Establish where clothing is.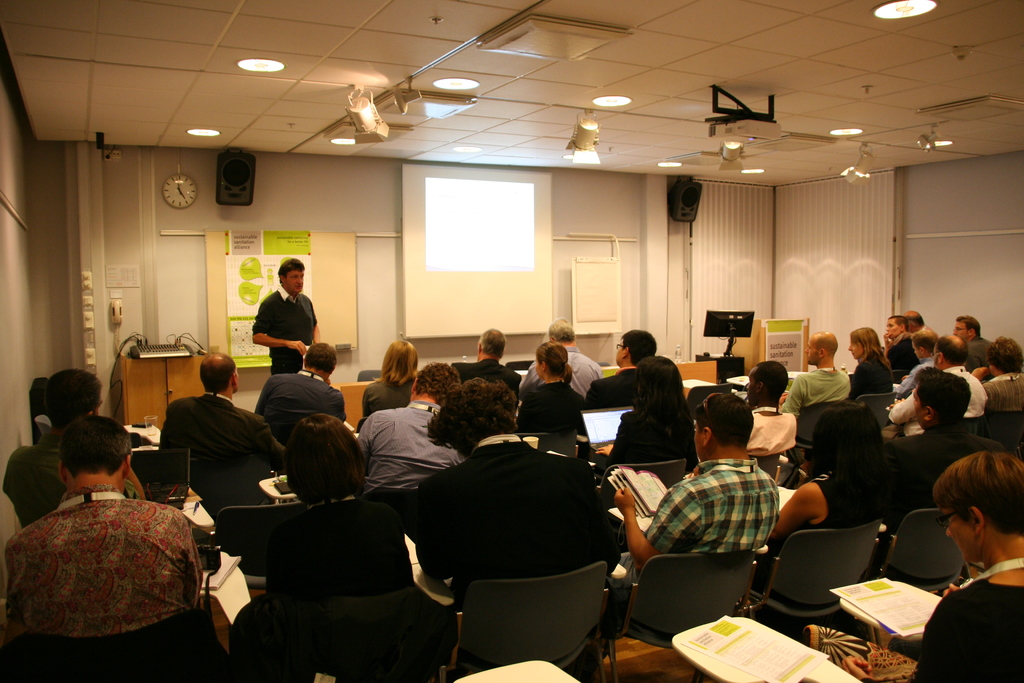
Established at [880, 426, 1006, 536].
